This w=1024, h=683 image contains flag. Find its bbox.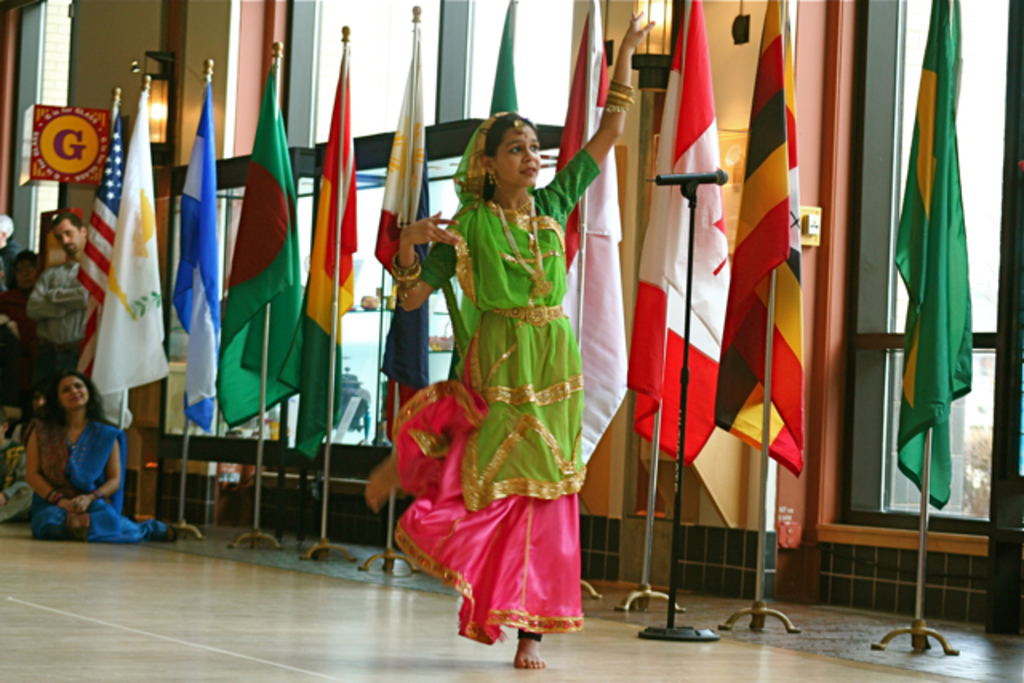
x1=90 y1=91 x2=126 y2=385.
